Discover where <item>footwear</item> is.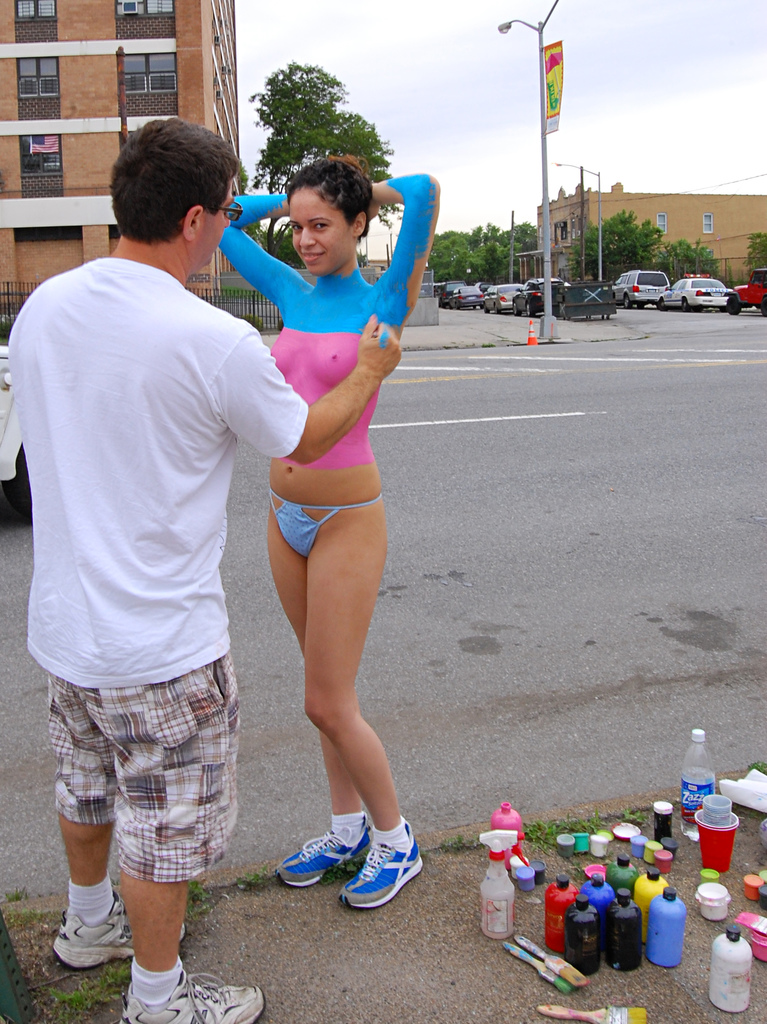
Discovered at <bbox>278, 821, 378, 889</bbox>.
